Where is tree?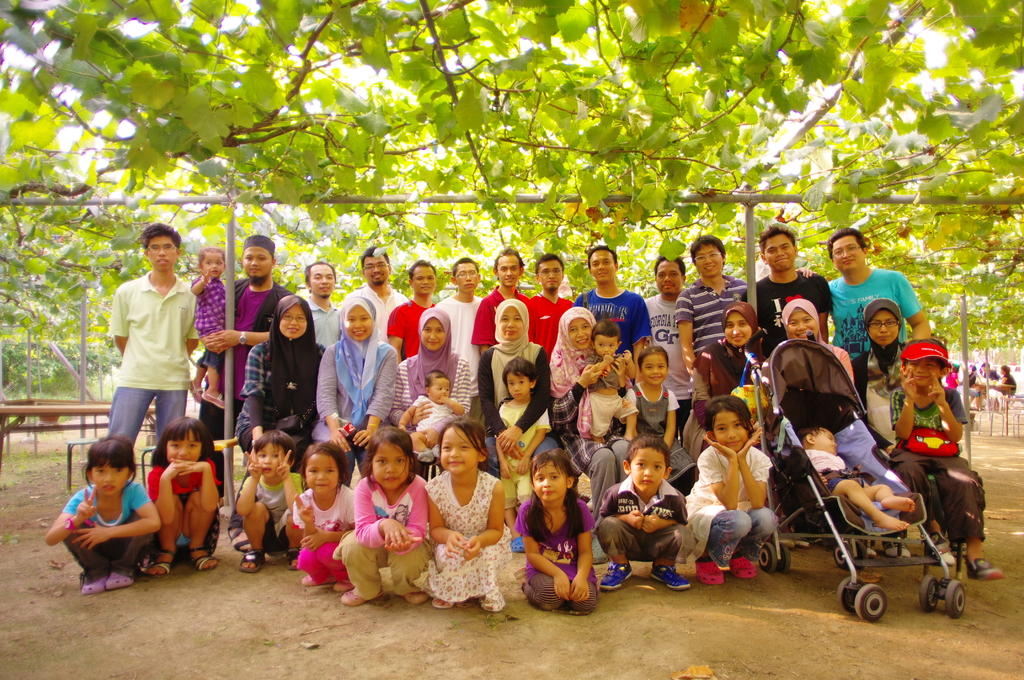
Rect(0, 0, 1023, 355).
